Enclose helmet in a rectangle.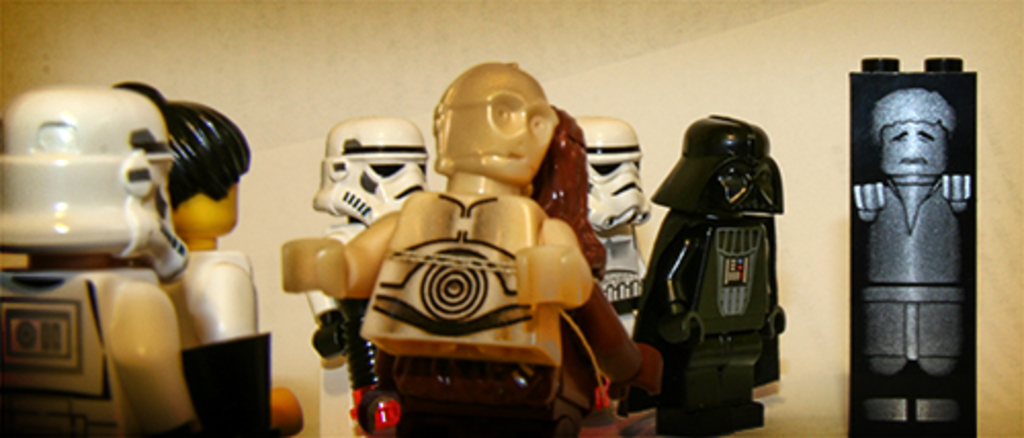
left=0, top=82, right=193, bottom=287.
